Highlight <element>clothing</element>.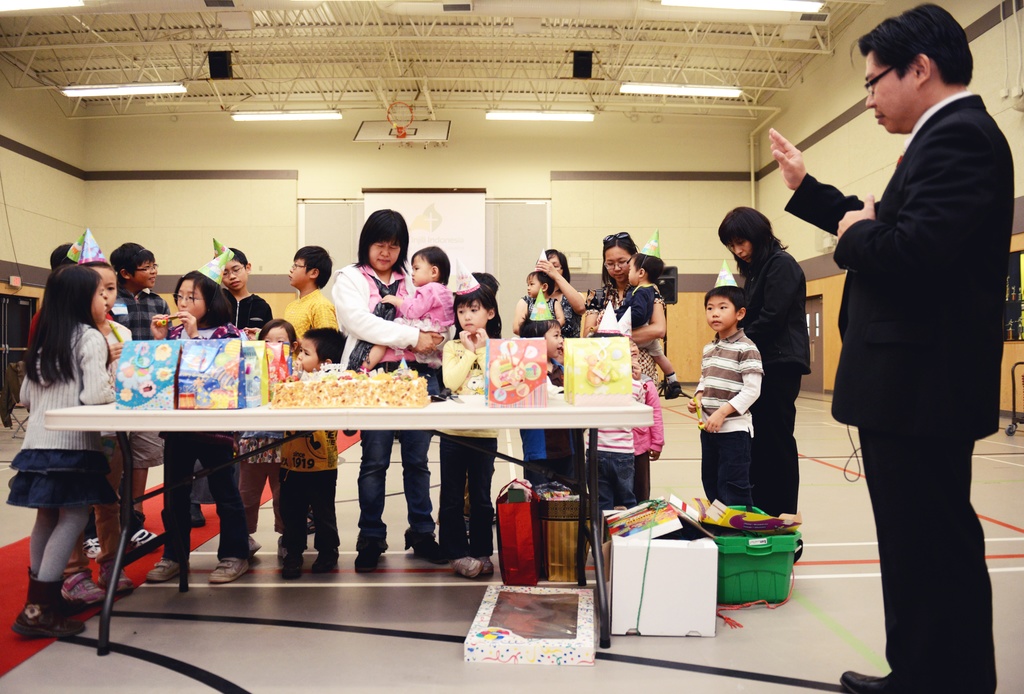
Highlighted region: <box>566,279,649,499</box>.
